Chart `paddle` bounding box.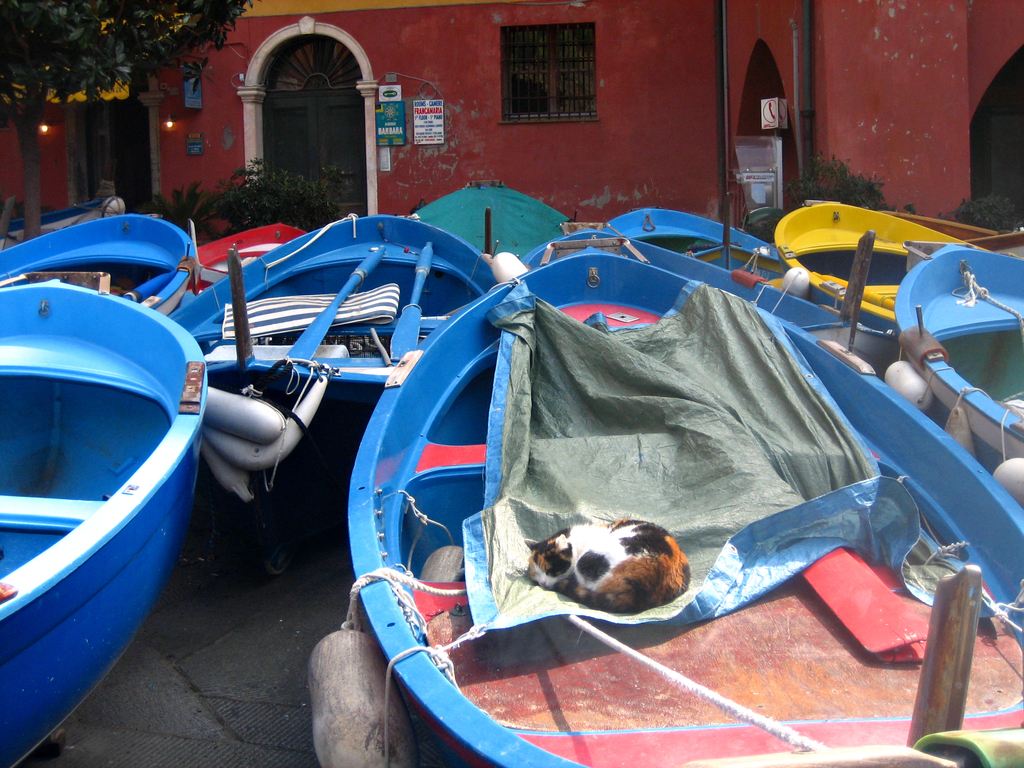
Charted: [x1=280, y1=236, x2=394, y2=371].
